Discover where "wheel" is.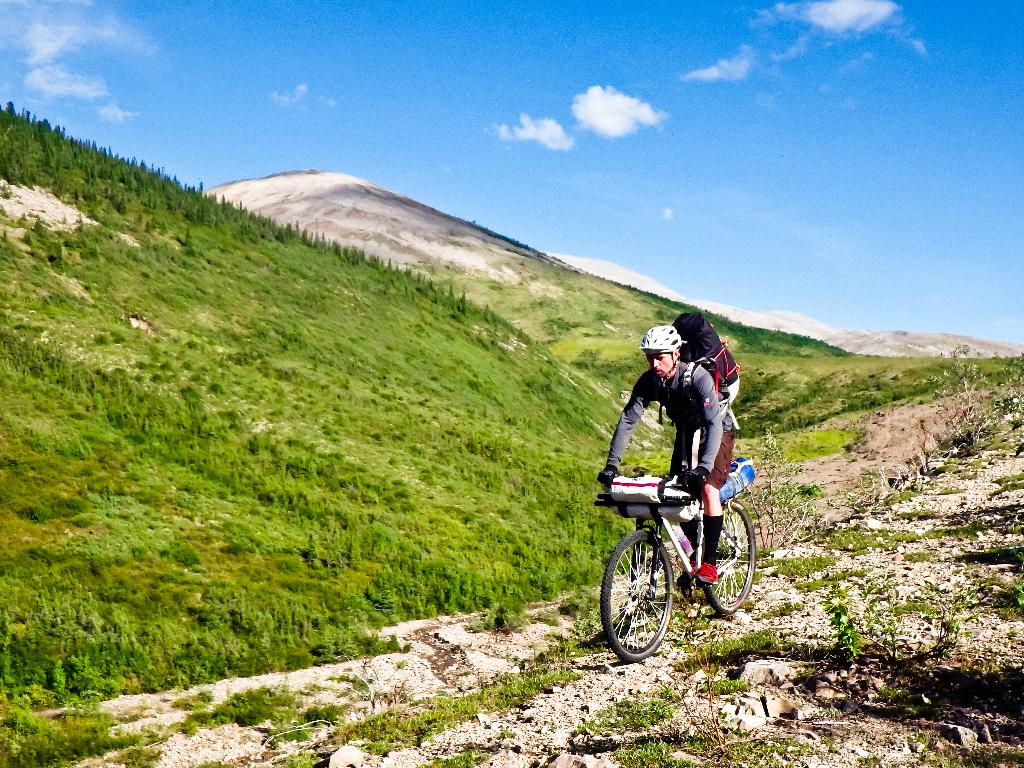
Discovered at region(615, 551, 691, 662).
